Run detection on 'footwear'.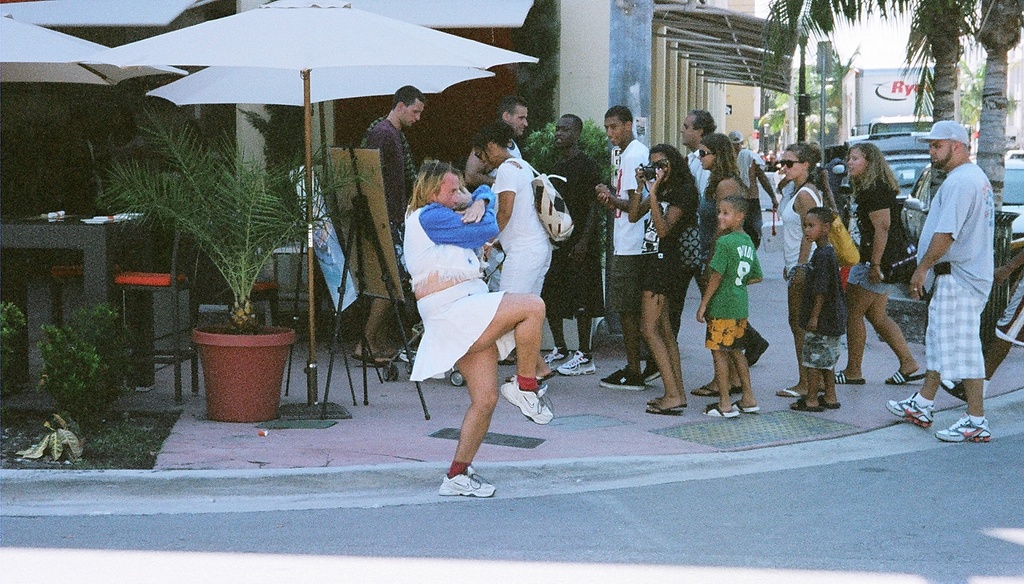
Result: [694,377,725,398].
